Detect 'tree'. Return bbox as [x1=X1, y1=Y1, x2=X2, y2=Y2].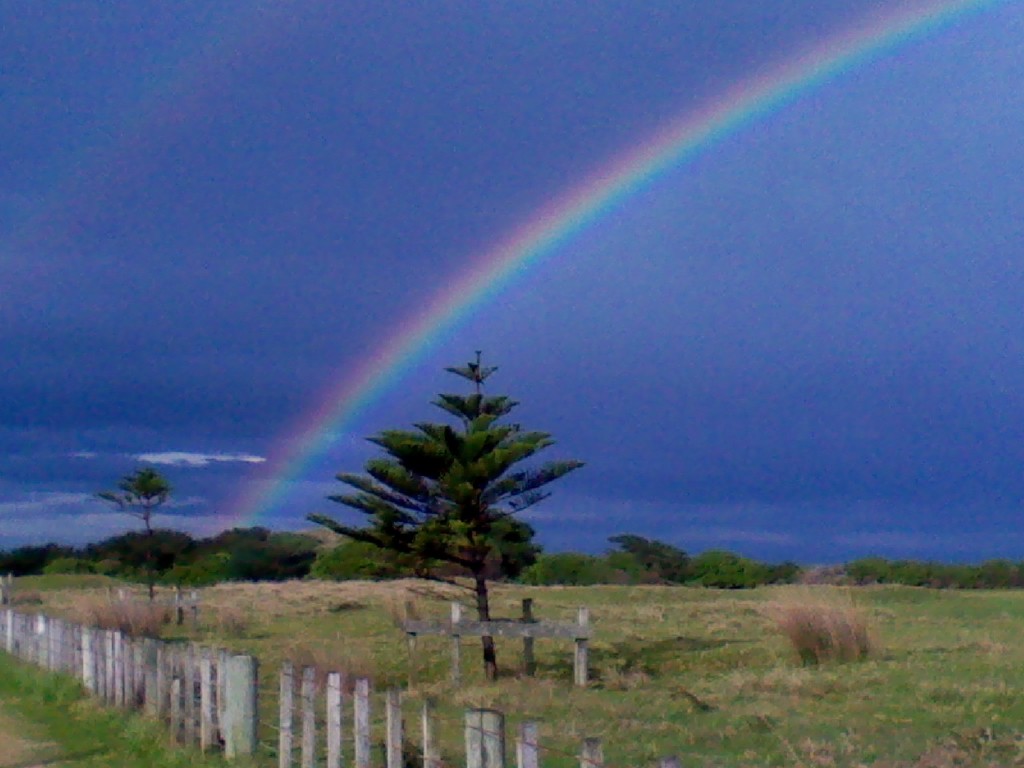
[x1=44, y1=553, x2=129, y2=584].
